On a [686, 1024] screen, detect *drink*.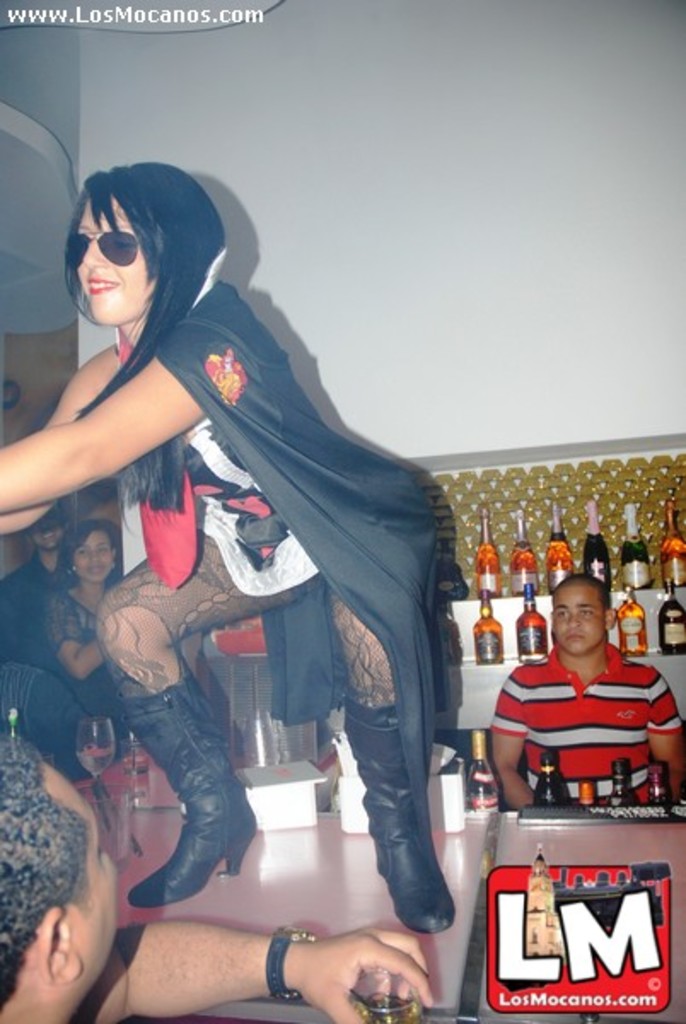
{"left": 549, "top": 507, "right": 570, "bottom": 584}.
